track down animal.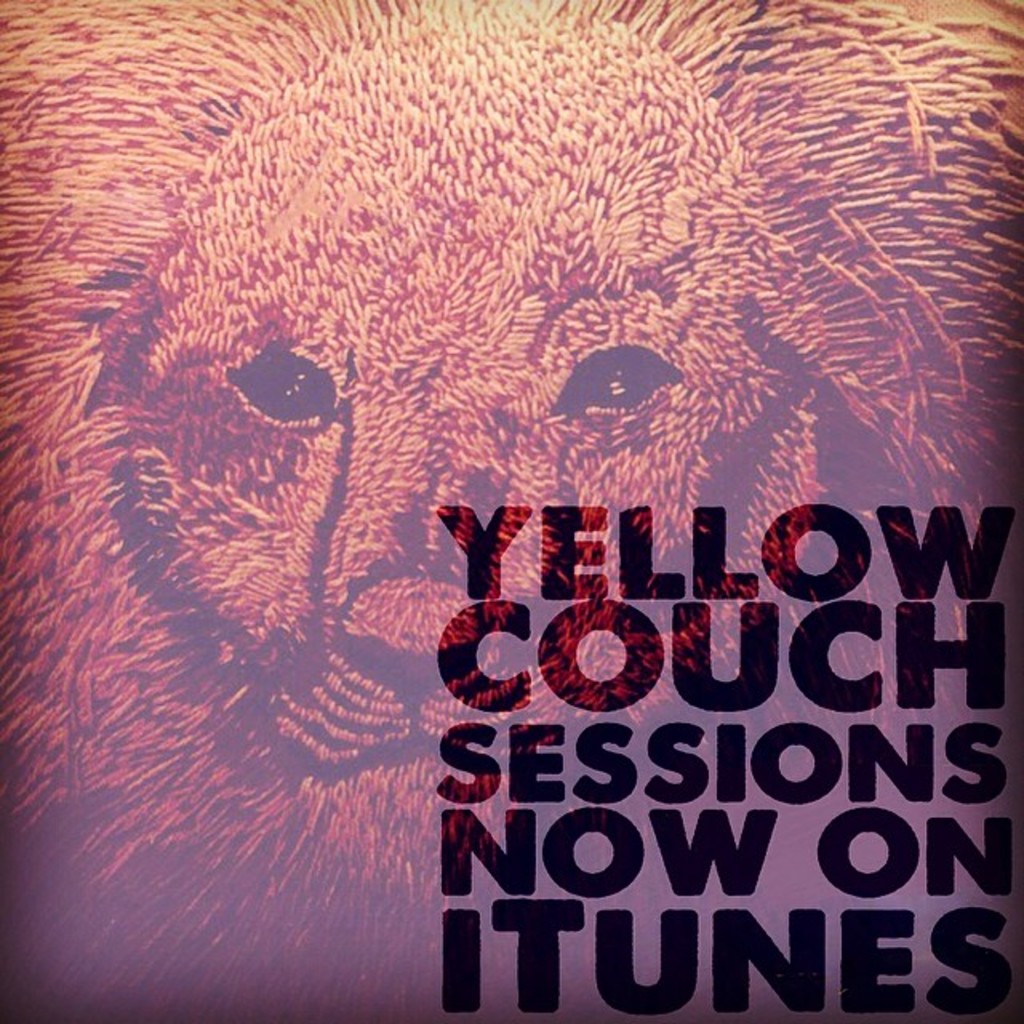
Tracked to <region>0, 0, 1022, 1022</region>.
